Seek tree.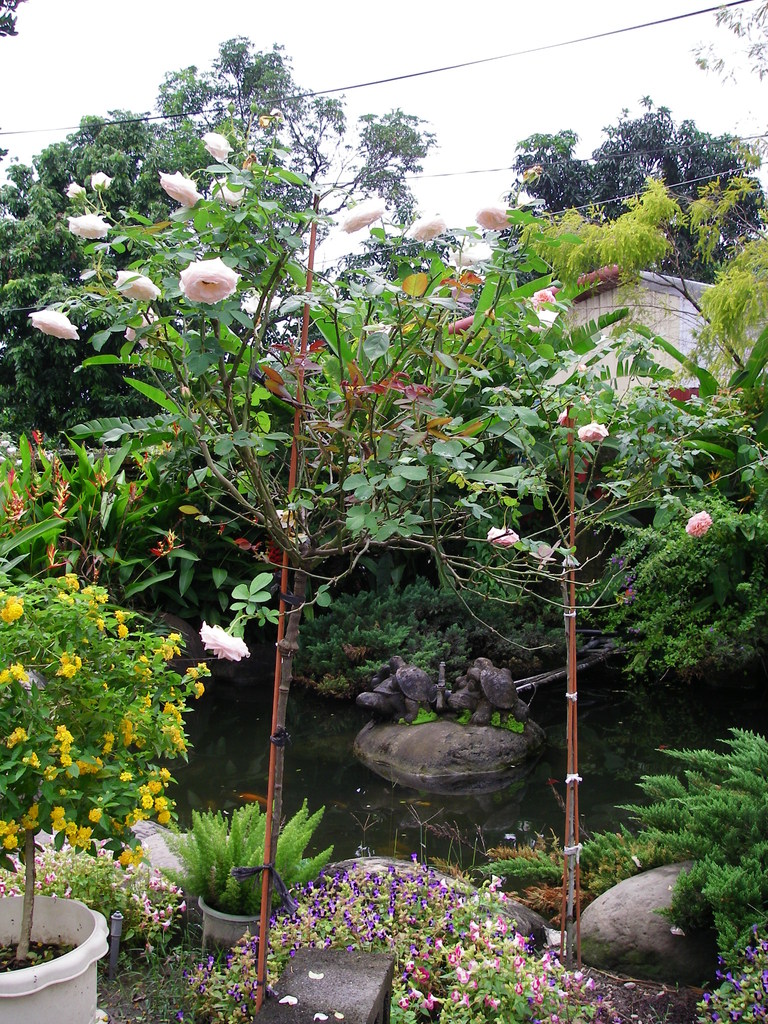
0,27,439,429.
